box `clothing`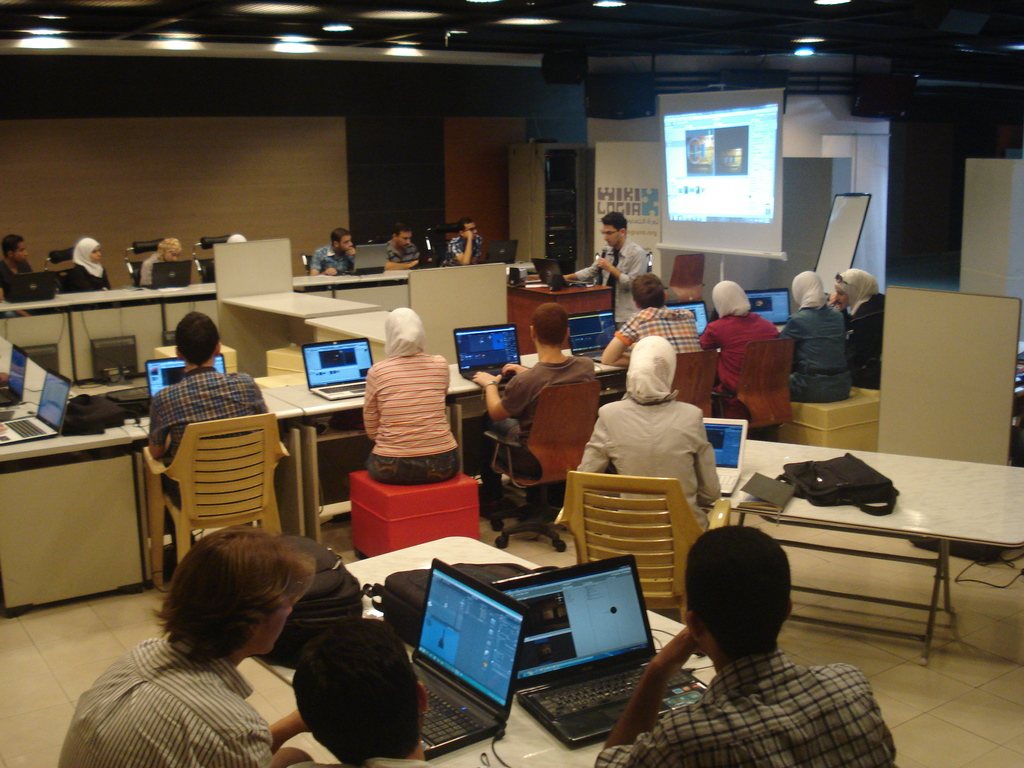
pyautogui.locateOnScreen(313, 245, 356, 277)
